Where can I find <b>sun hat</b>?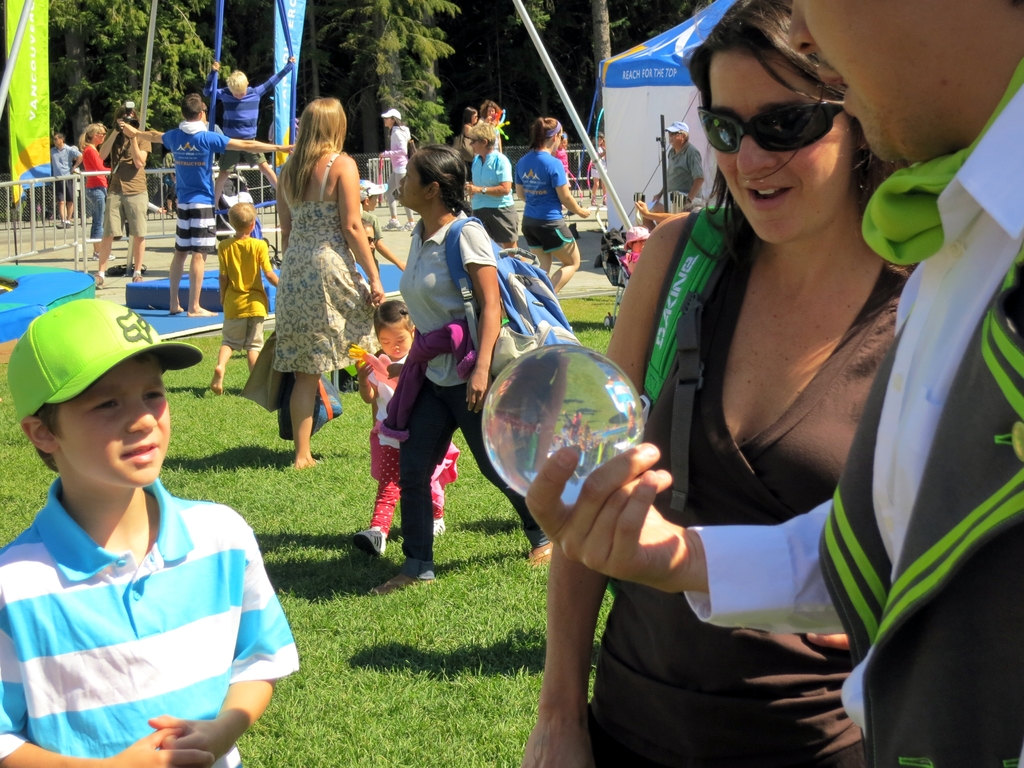
You can find it at bbox=(380, 106, 402, 119).
